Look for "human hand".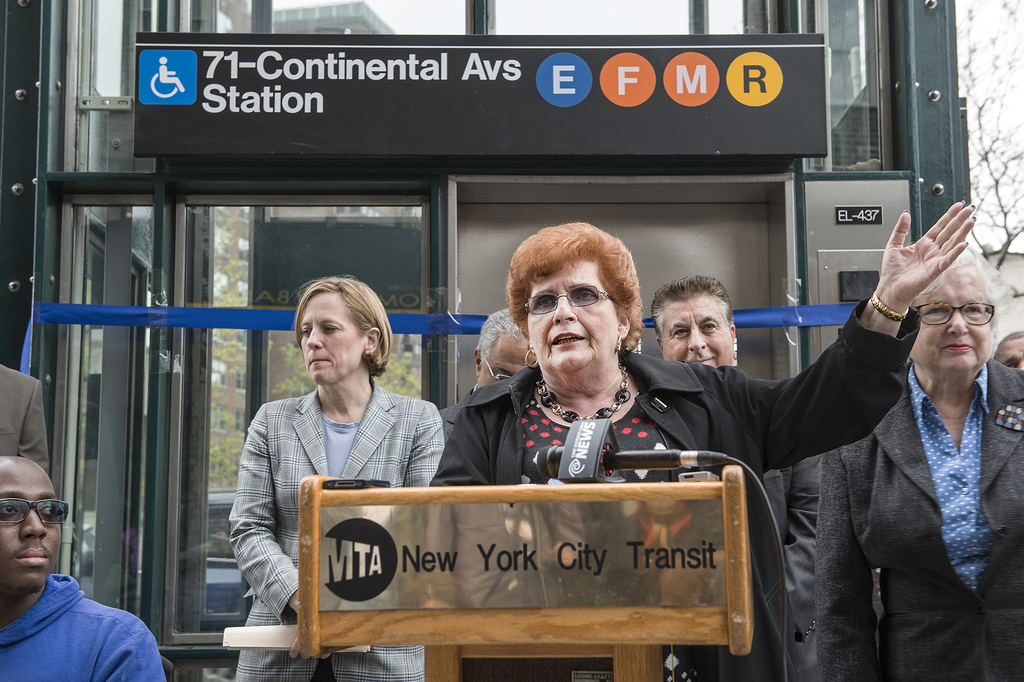
Found: (289,587,300,609).
